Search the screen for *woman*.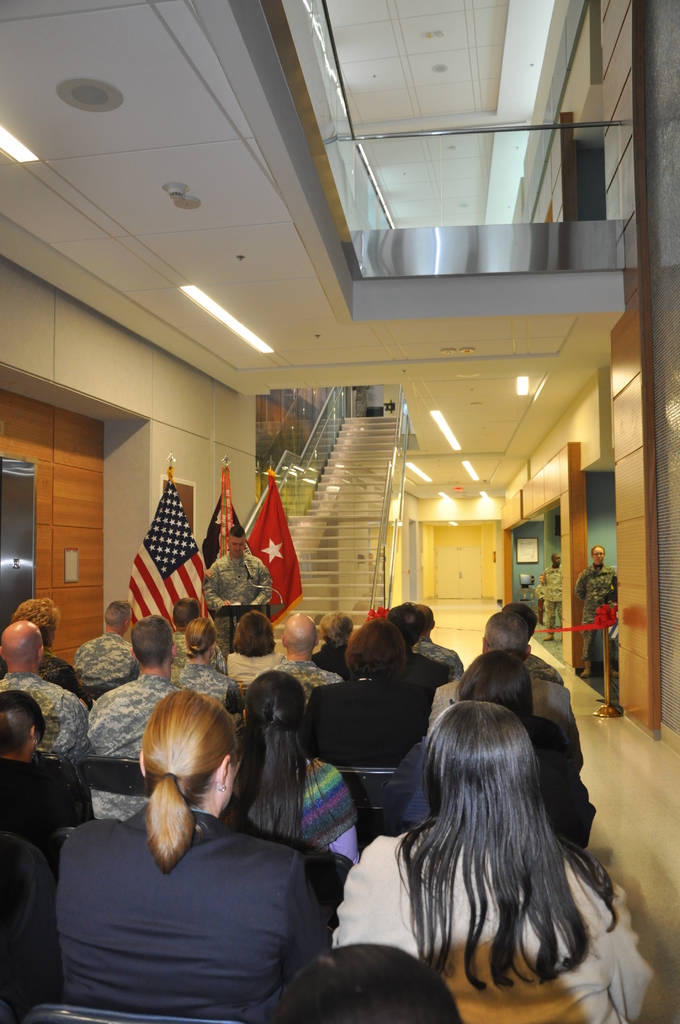
Found at box=[222, 608, 288, 694].
